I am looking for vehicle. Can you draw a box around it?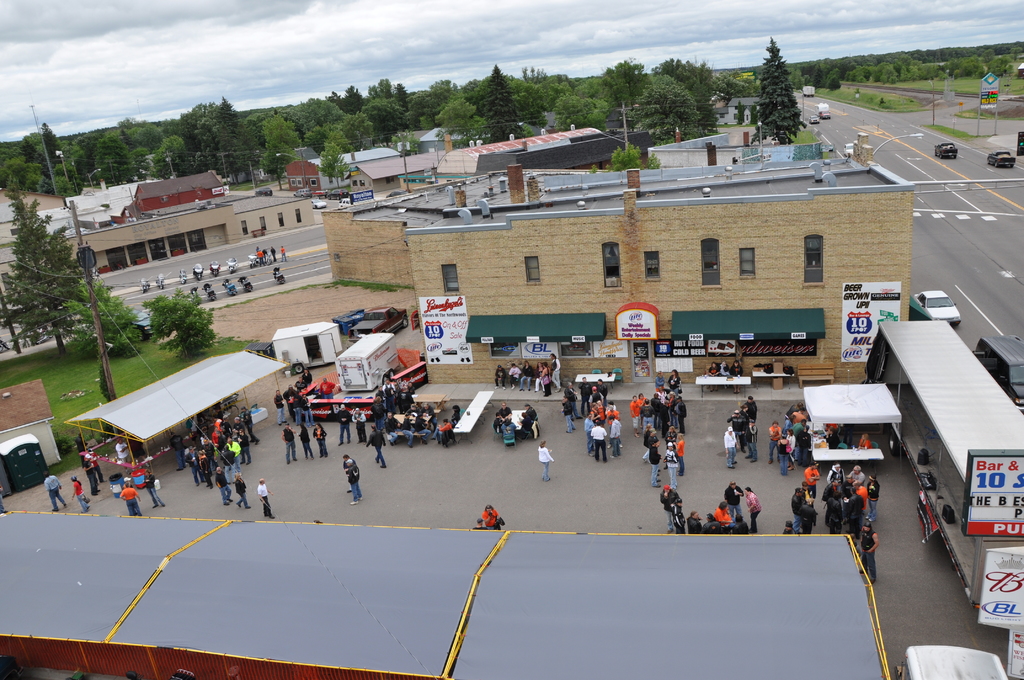
Sure, the bounding box is box=[862, 320, 1023, 606].
